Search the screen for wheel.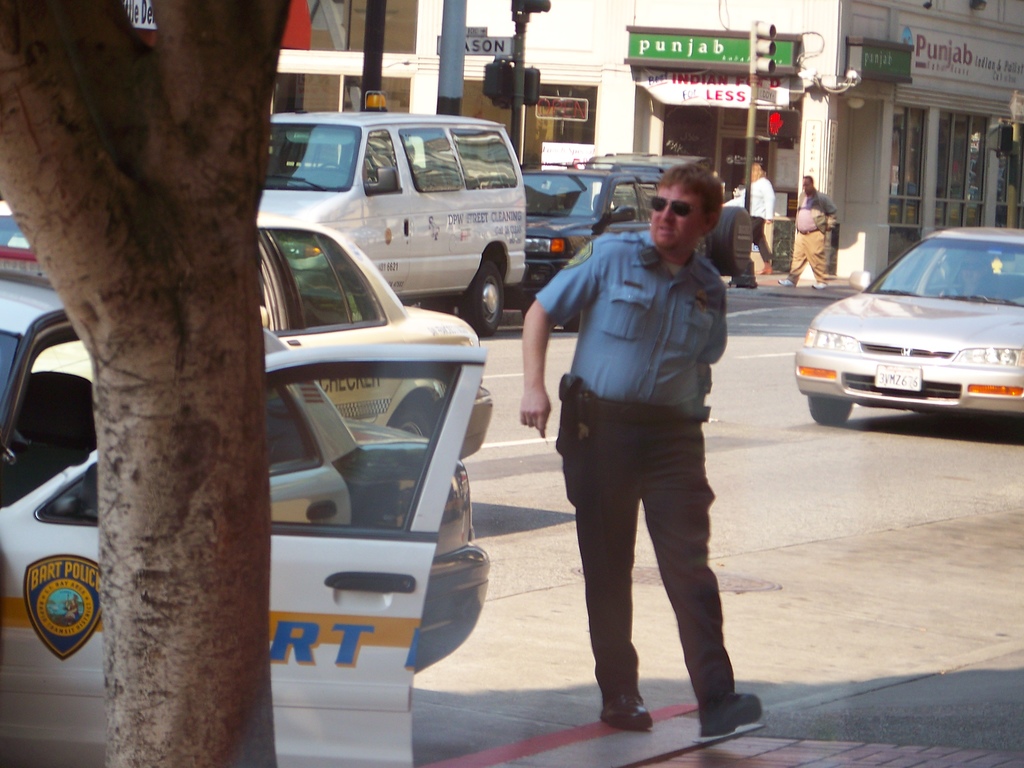
Found at detection(390, 390, 448, 452).
